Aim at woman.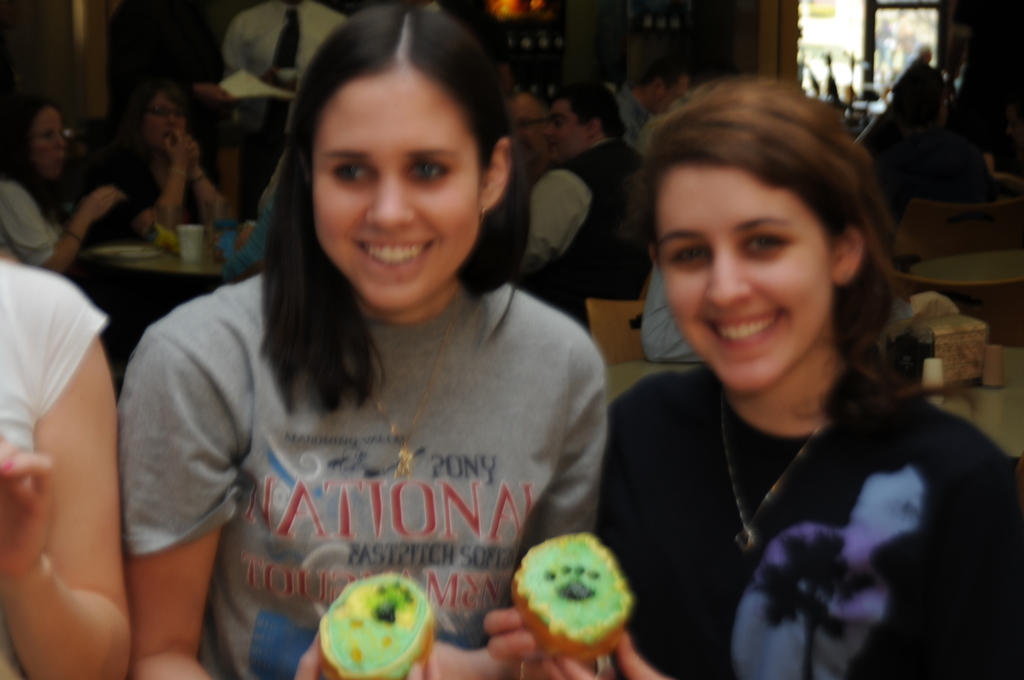
Aimed at Rect(0, 98, 122, 274).
